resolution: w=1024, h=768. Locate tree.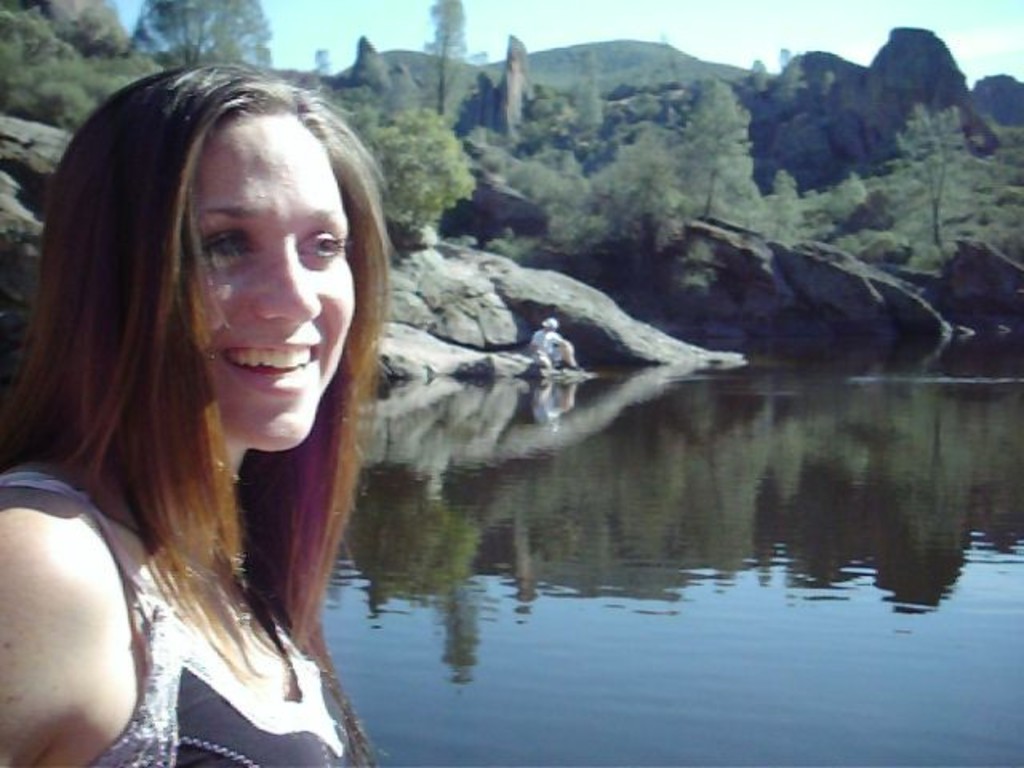
detection(309, 48, 331, 78).
